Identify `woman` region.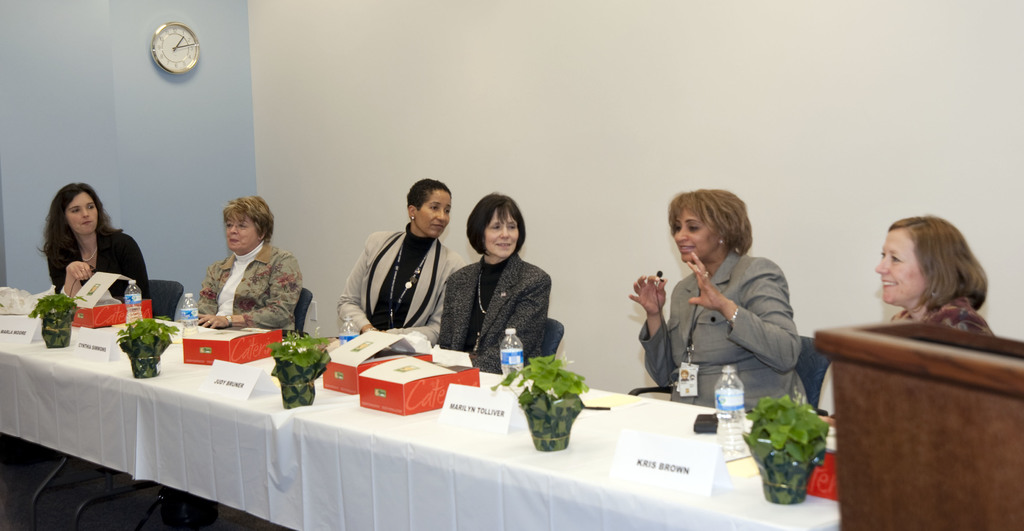
Region: left=33, top=182, right=143, bottom=308.
